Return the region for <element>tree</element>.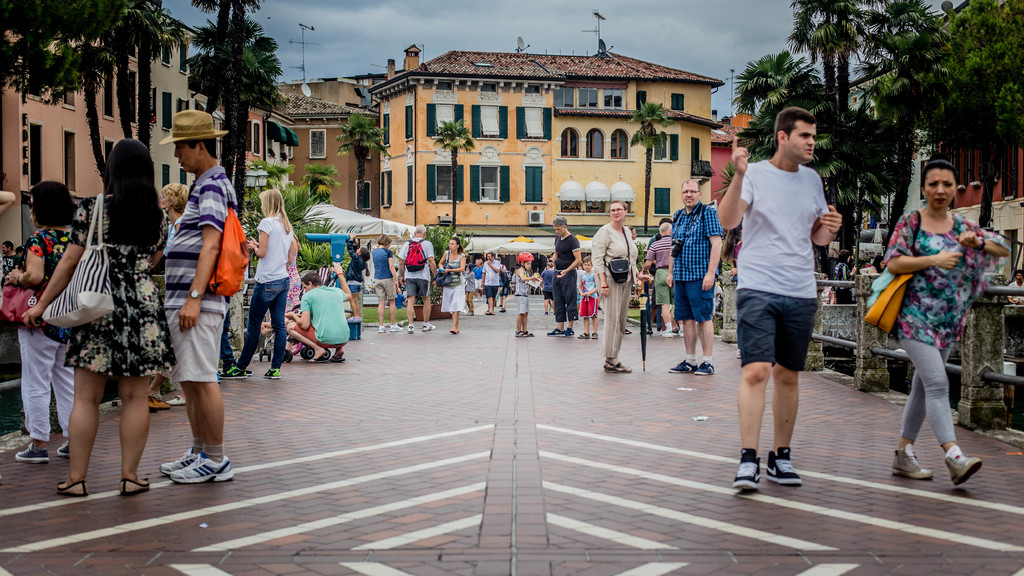
[301,160,337,201].
